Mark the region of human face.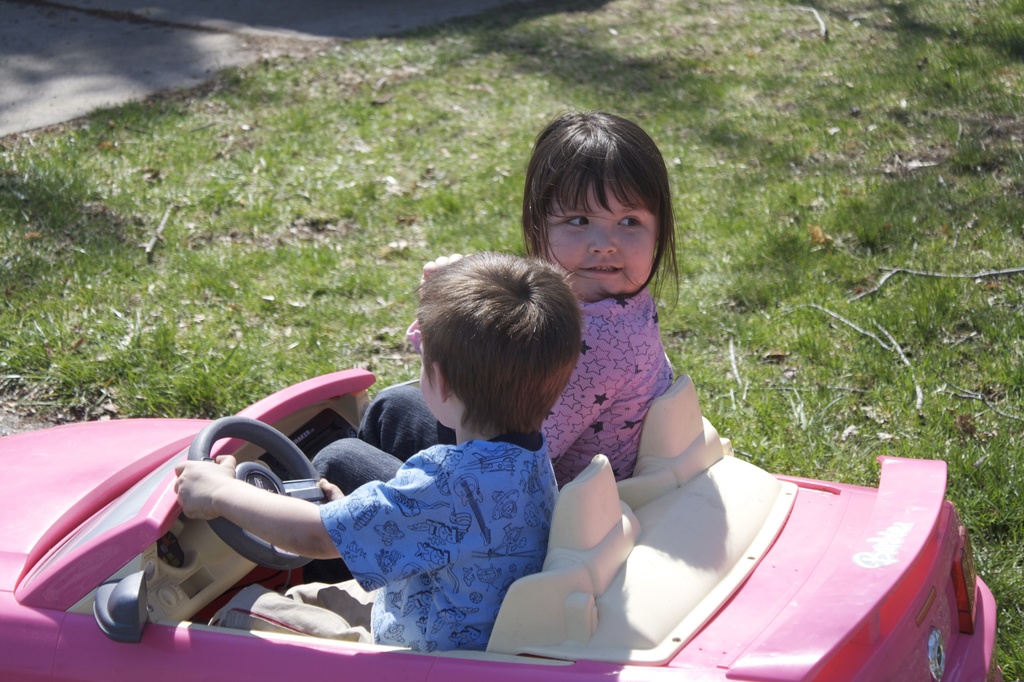
Region: 537,182,660,303.
